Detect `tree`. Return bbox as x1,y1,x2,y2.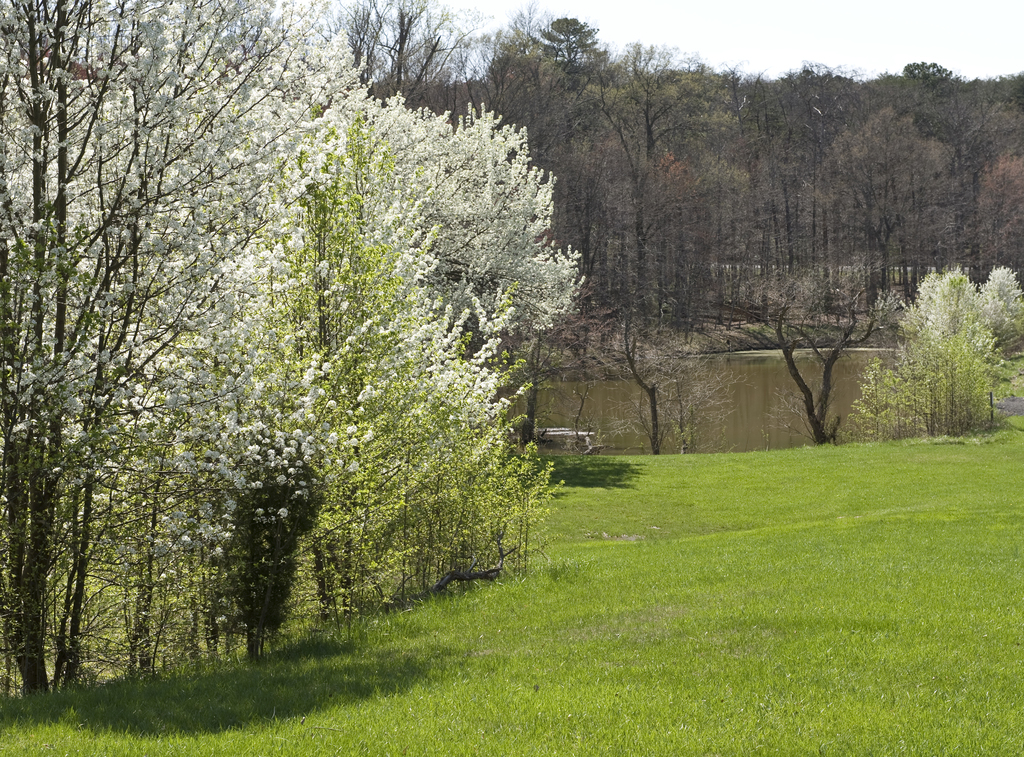
509,257,594,456.
